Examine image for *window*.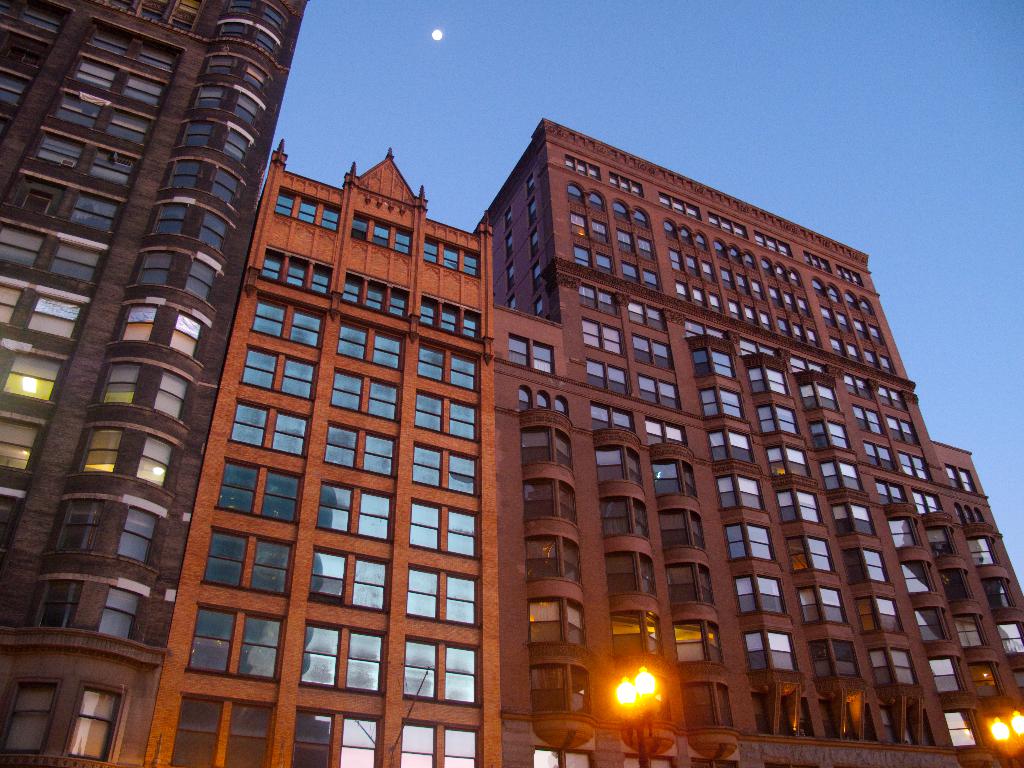
Examination result: <box>623,261,660,291</box>.
